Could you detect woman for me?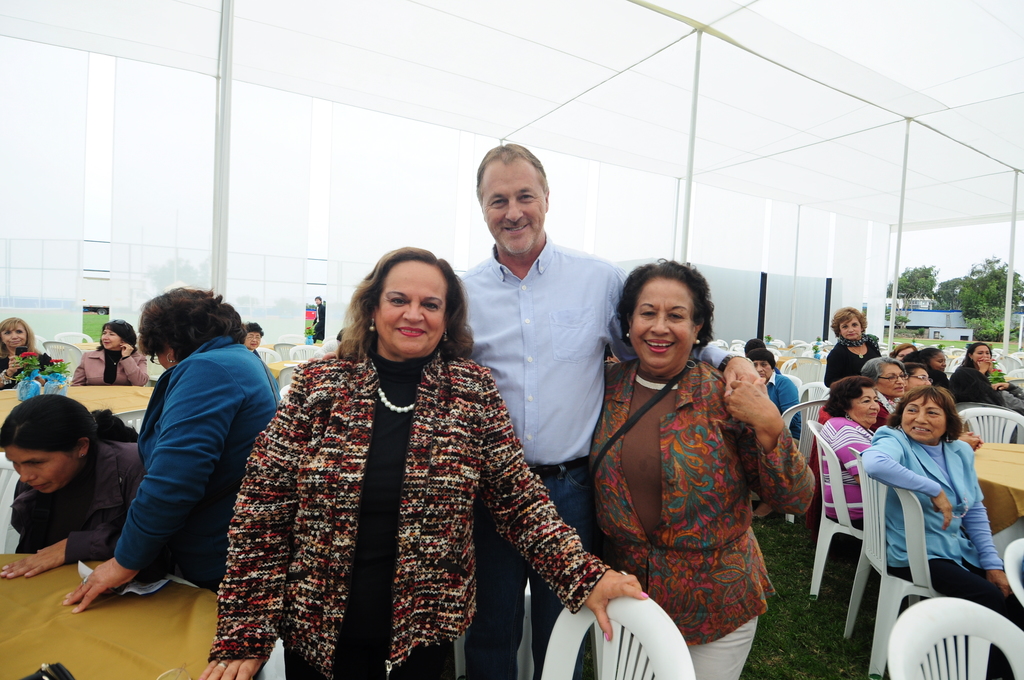
Detection result: 859/355/905/430.
